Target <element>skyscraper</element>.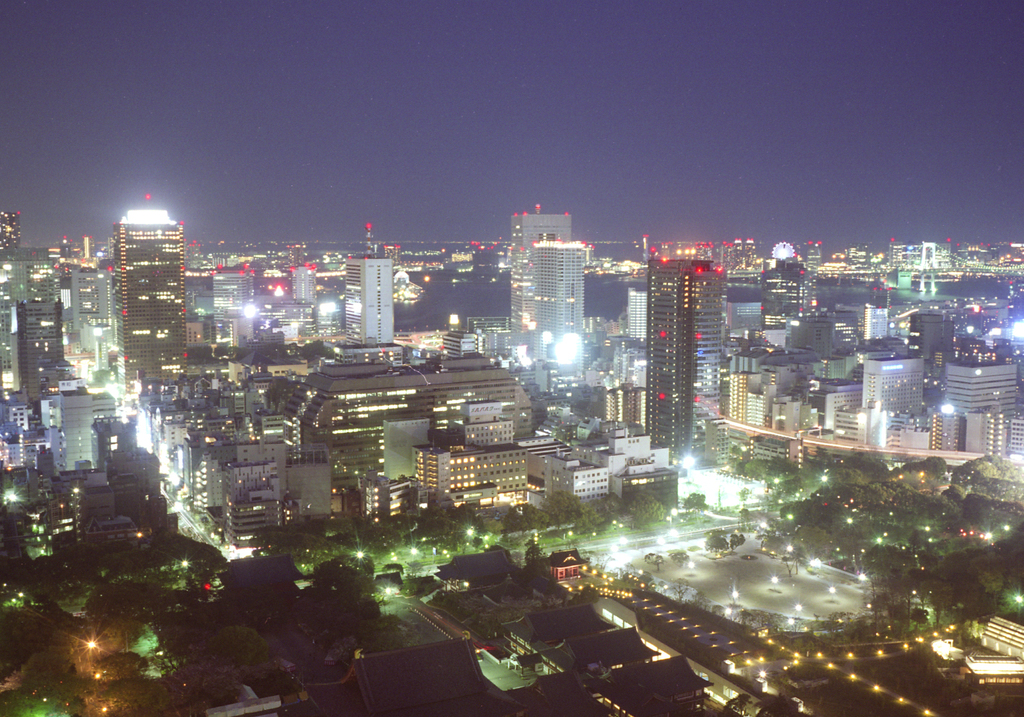
Target region: box=[217, 455, 295, 550].
